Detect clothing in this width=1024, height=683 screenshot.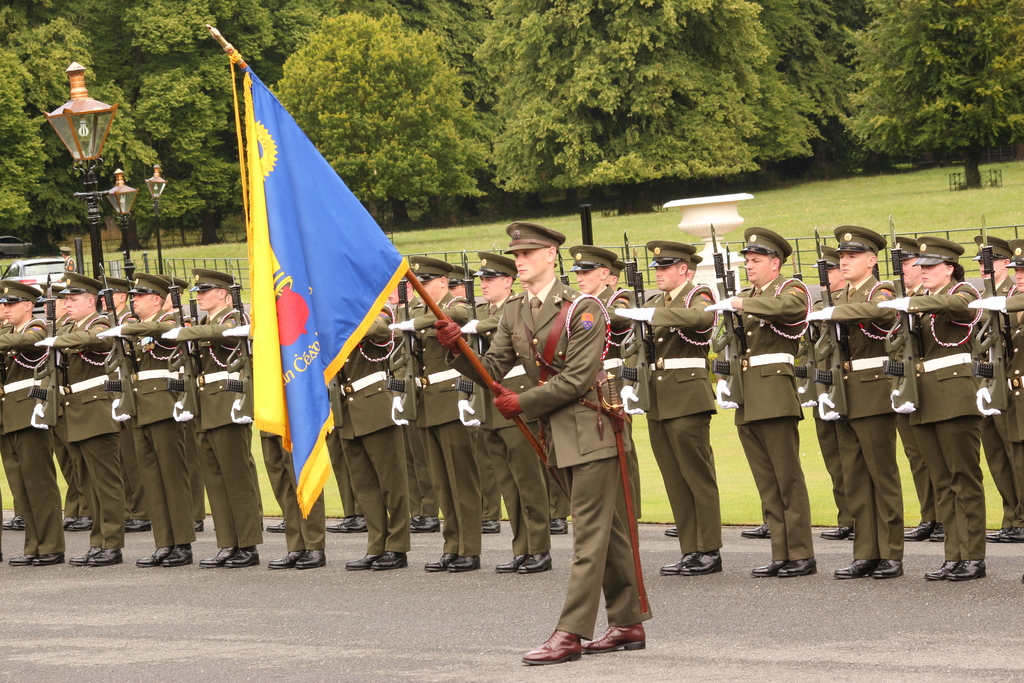
Detection: {"x1": 479, "y1": 294, "x2": 518, "y2": 516}.
